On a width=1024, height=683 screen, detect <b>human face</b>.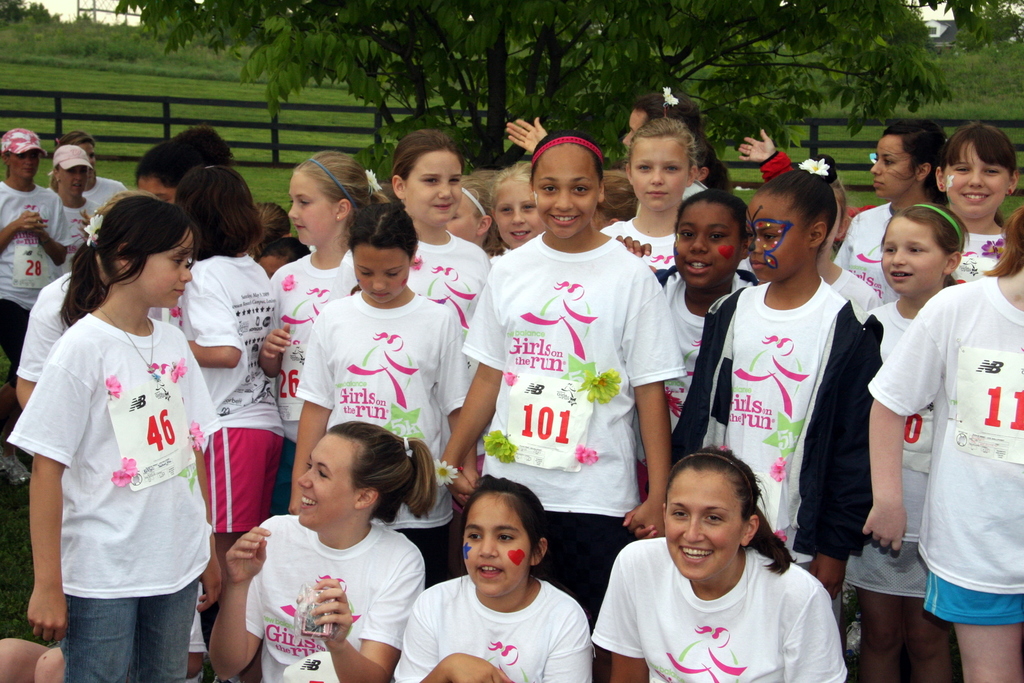
<box>668,201,744,291</box>.
